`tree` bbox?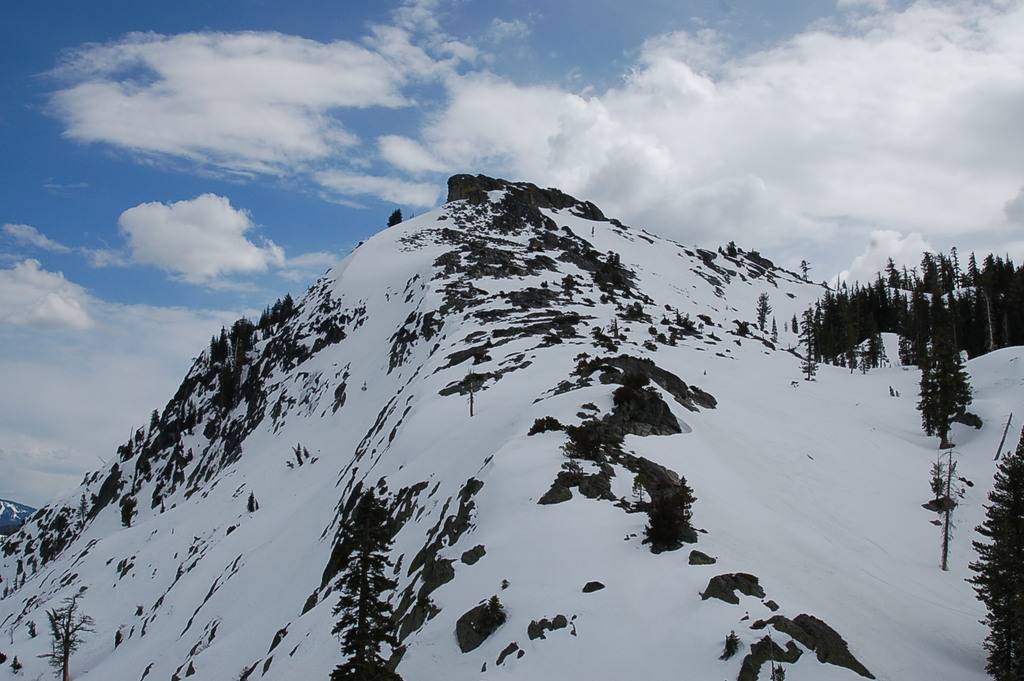
800:311:821:386
